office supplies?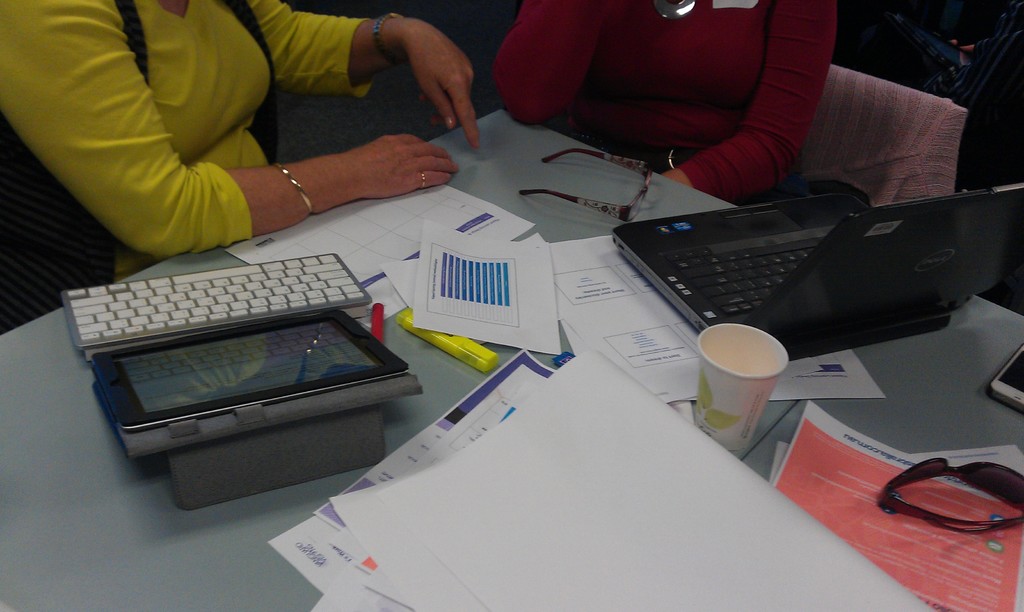
700/312/770/461
